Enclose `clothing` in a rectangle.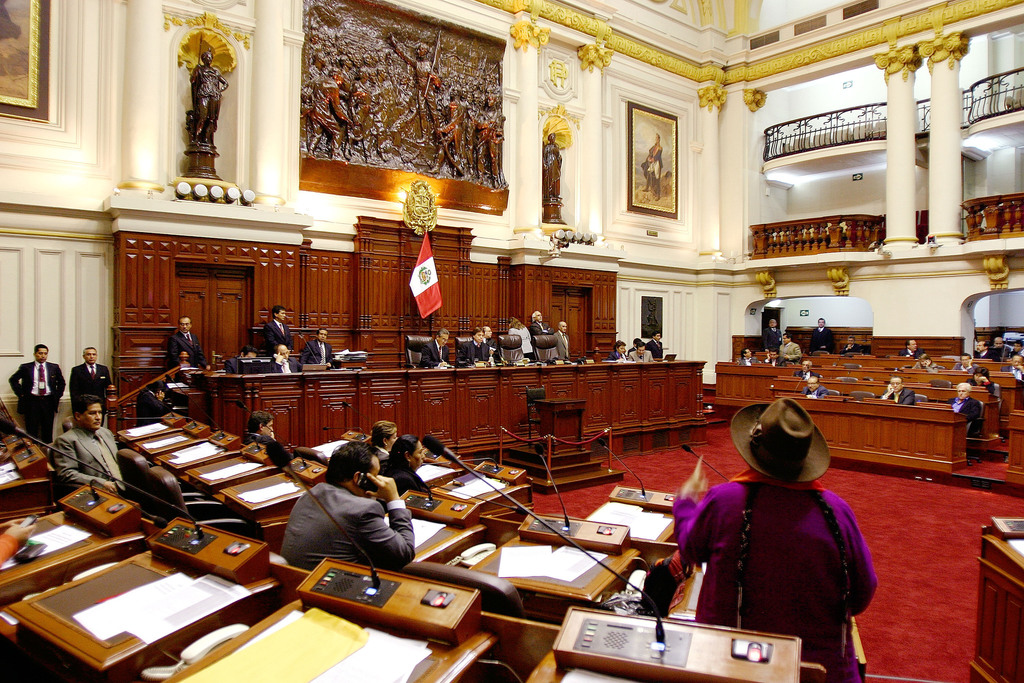
bbox(259, 317, 289, 352).
